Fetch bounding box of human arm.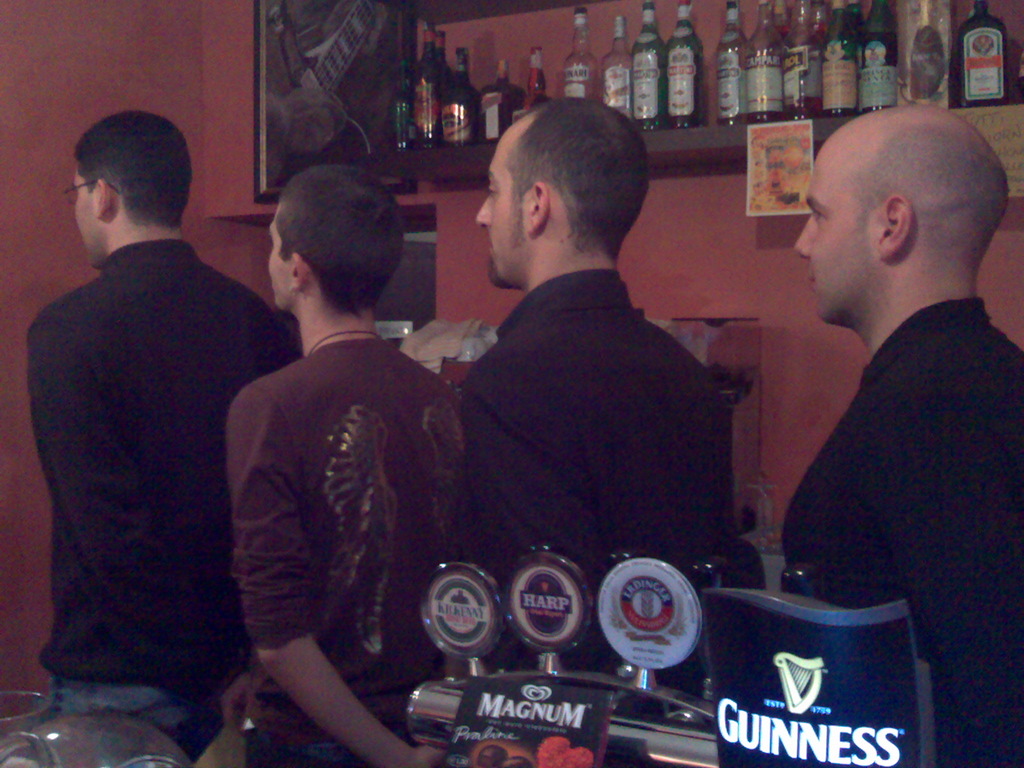
Bbox: Rect(860, 415, 1022, 767).
